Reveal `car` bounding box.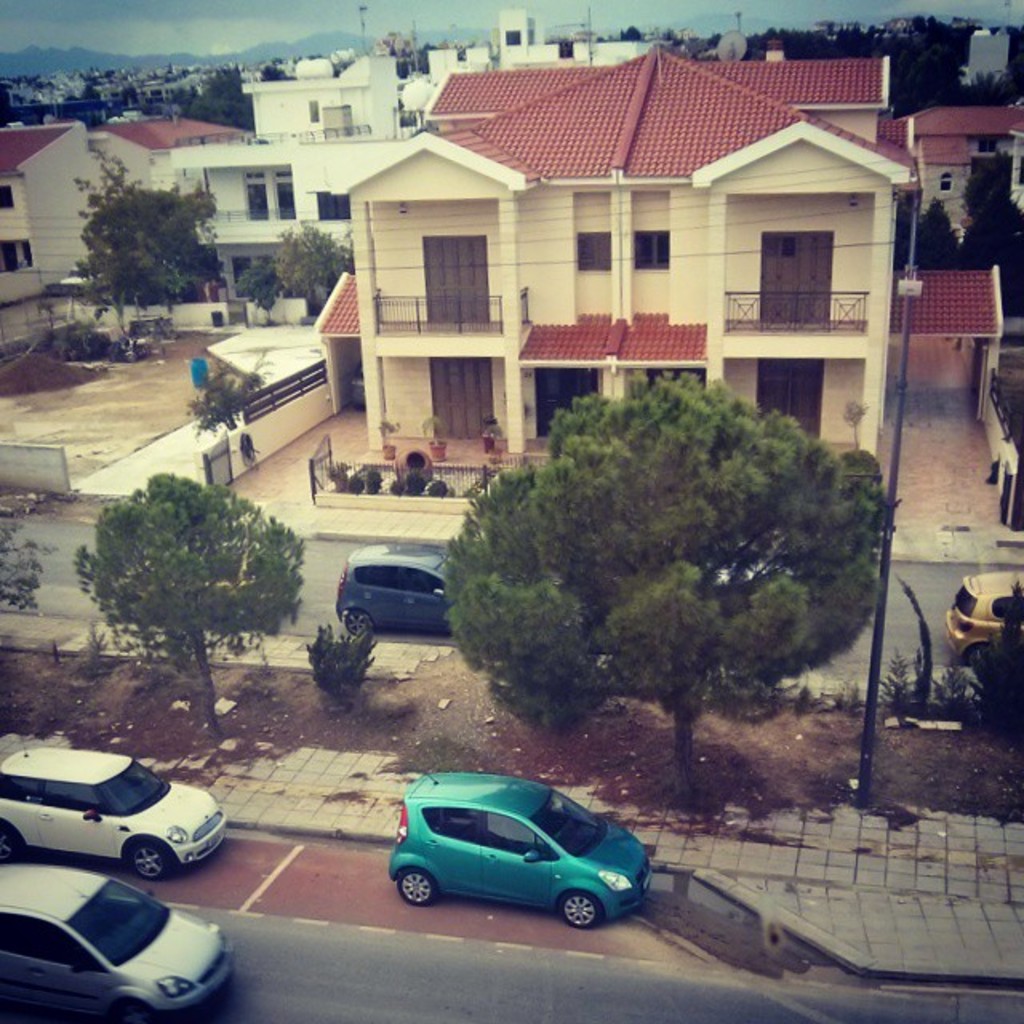
Revealed: x1=947, y1=571, x2=1022, y2=662.
